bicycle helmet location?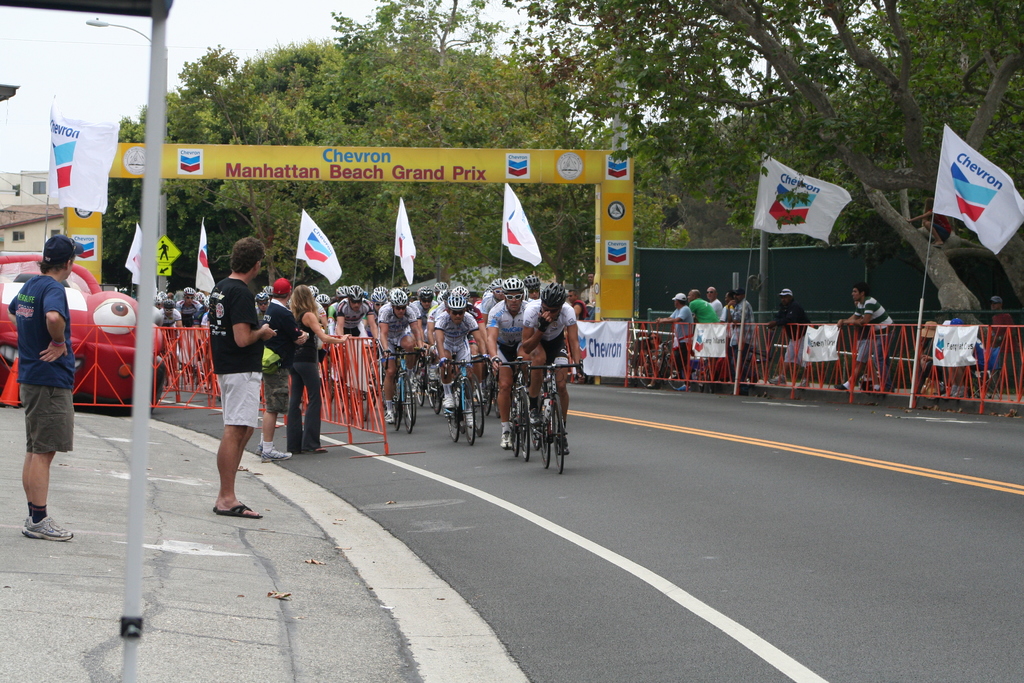
detection(347, 286, 362, 299)
